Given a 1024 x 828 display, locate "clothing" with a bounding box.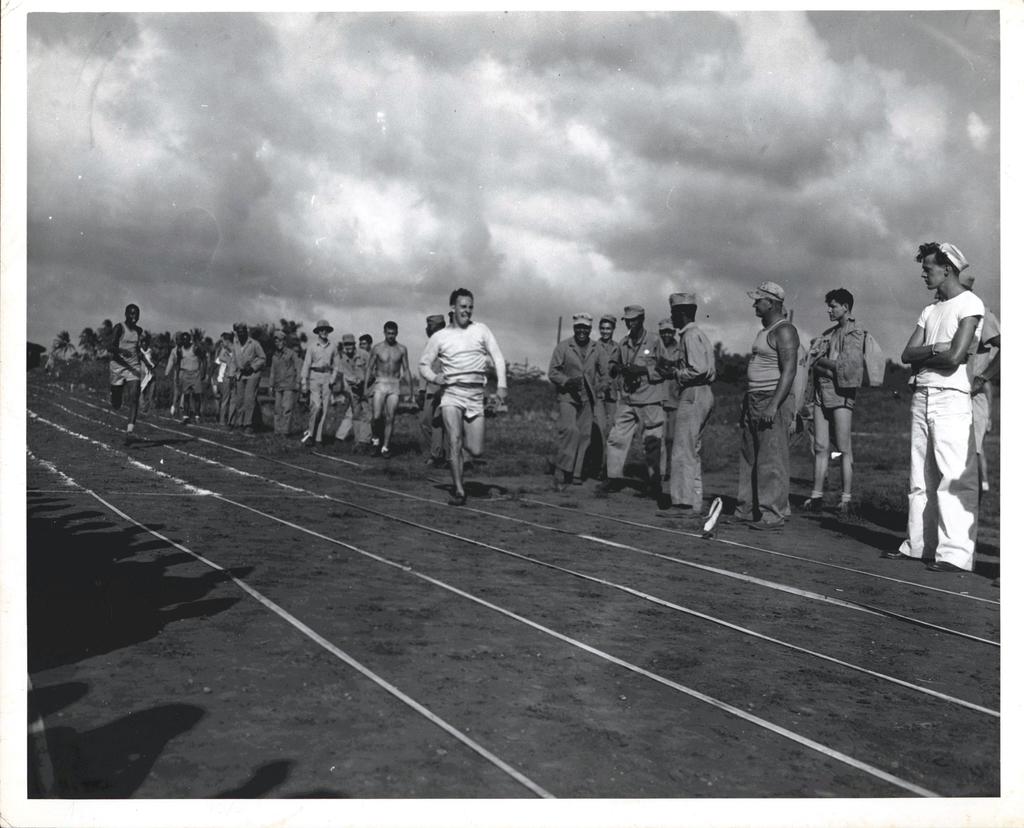
Located: box=[179, 343, 201, 401].
